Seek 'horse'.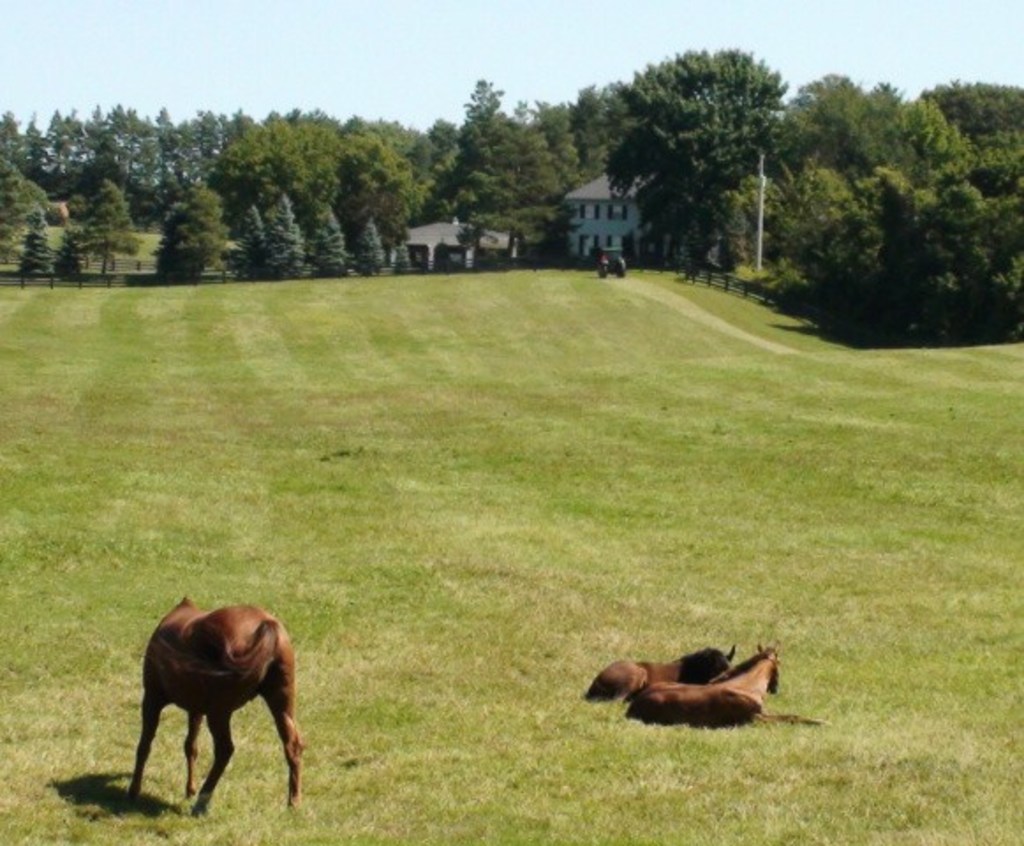
rect(587, 638, 740, 700).
